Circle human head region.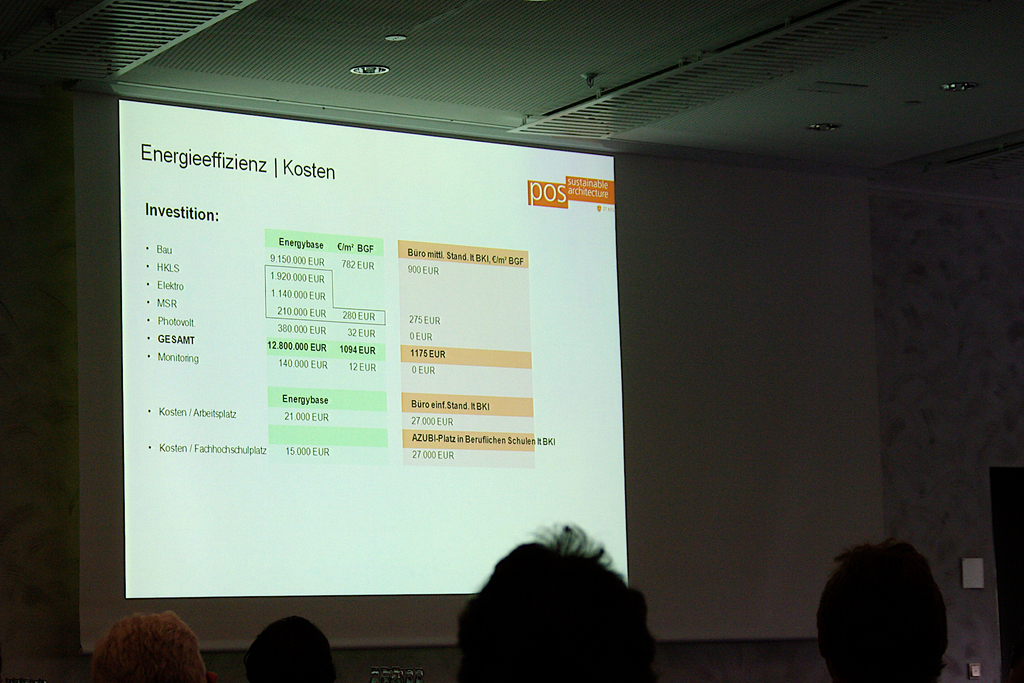
Region: Rect(820, 546, 951, 682).
